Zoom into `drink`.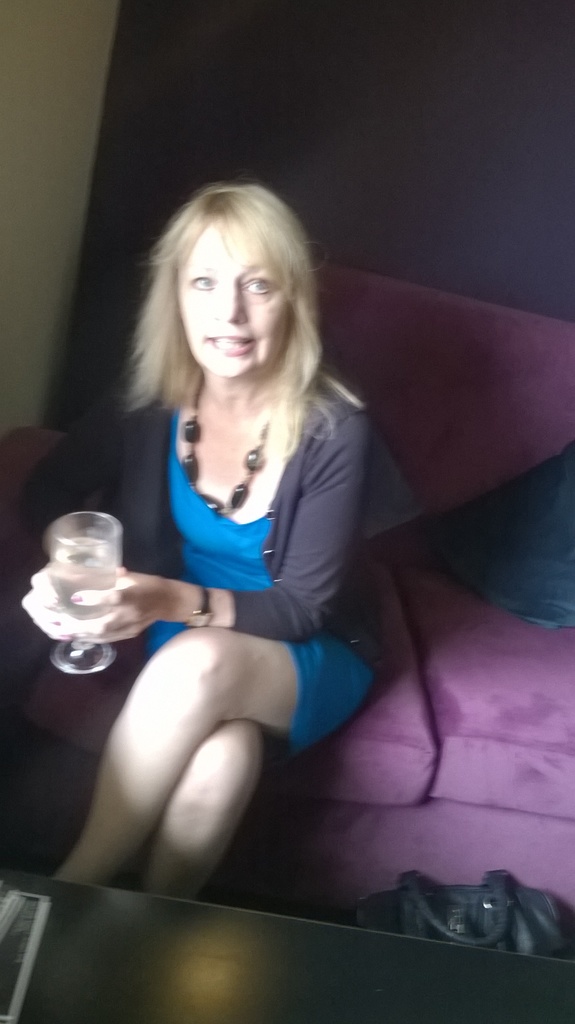
Zoom target: [37,507,157,660].
